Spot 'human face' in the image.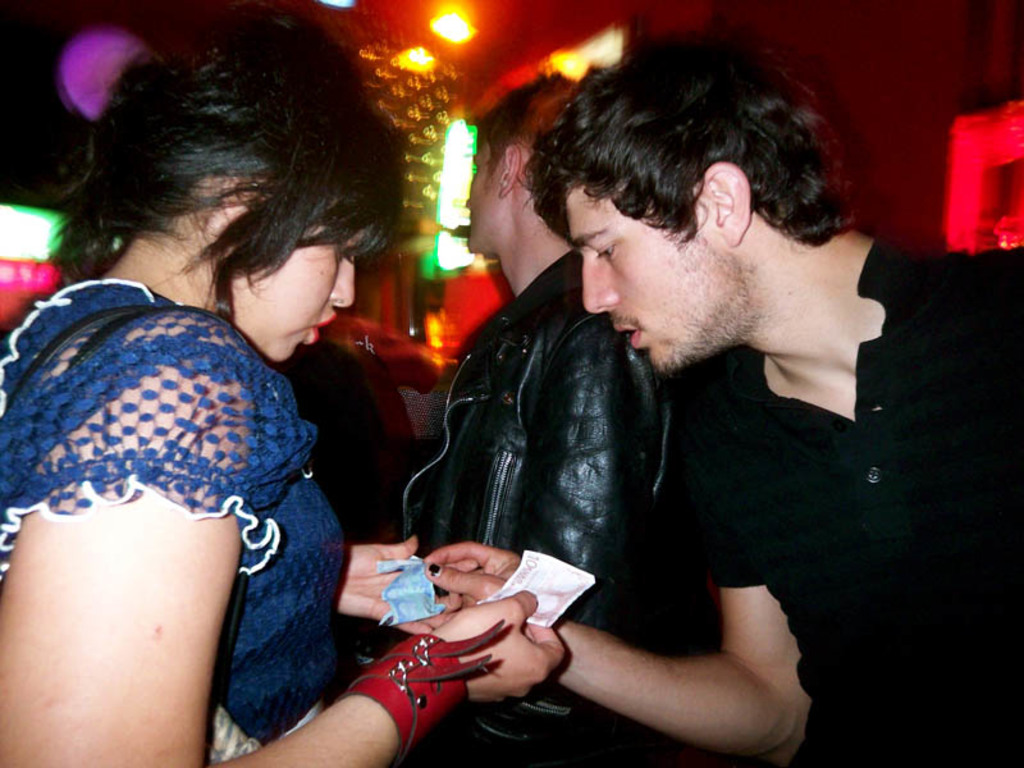
'human face' found at <box>559,179,736,370</box>.
